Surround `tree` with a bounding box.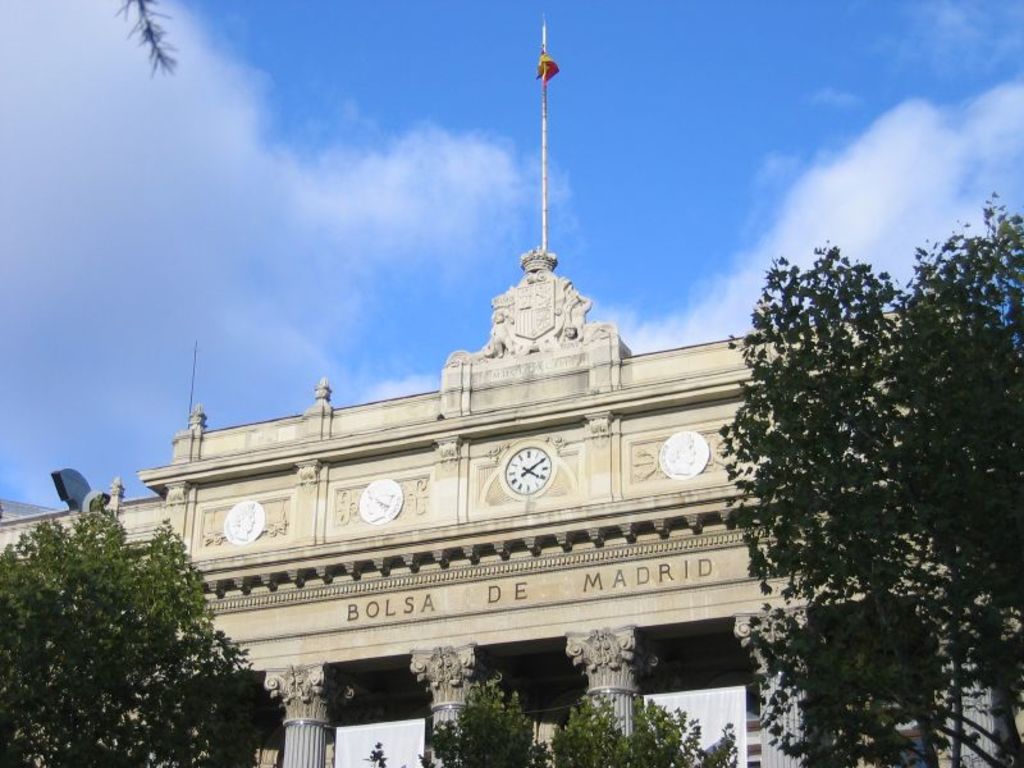
bbox=[364, 666, 554, 767].
